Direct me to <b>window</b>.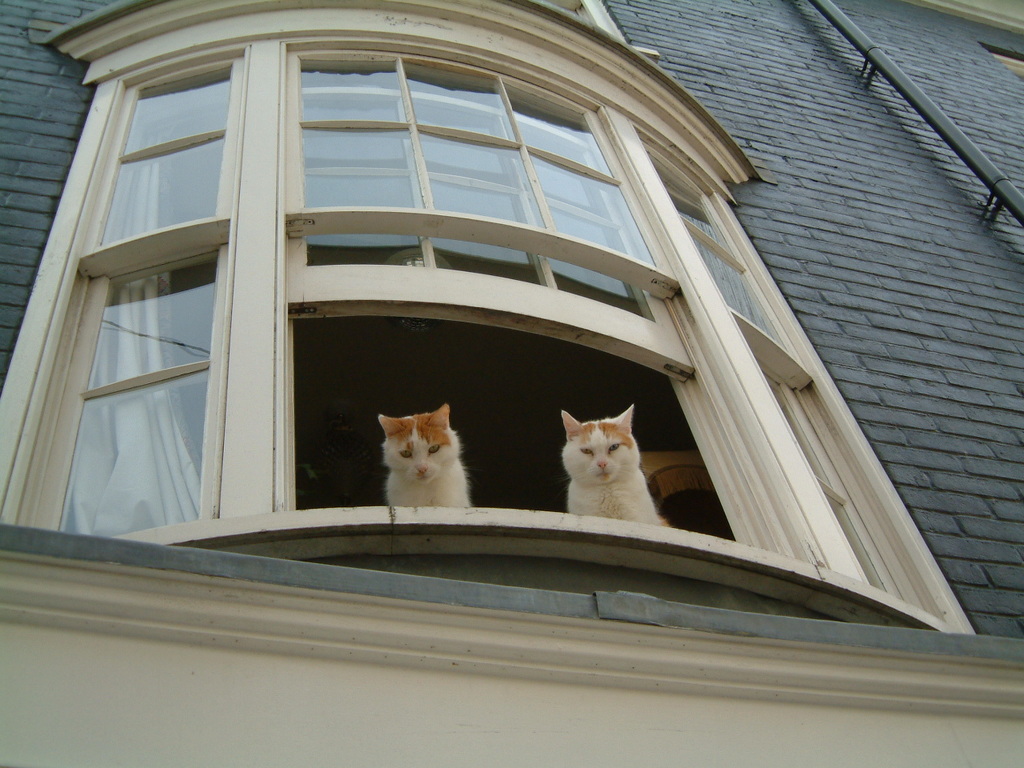
Direction: region(21, 18, 881, 634).
